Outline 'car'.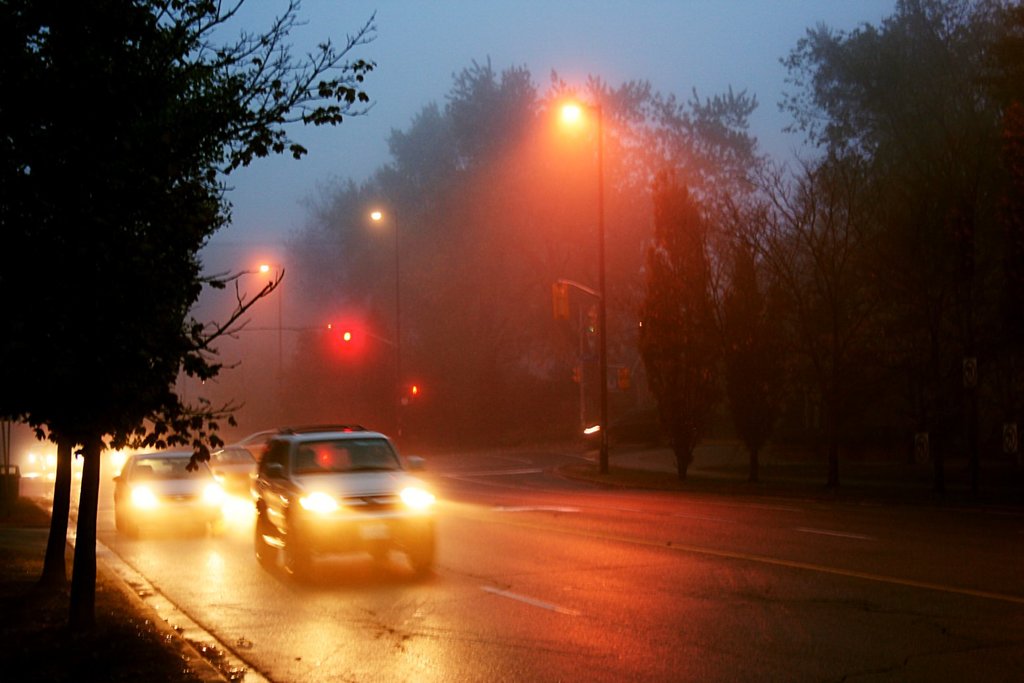
Outline: [255,433,437,576].
